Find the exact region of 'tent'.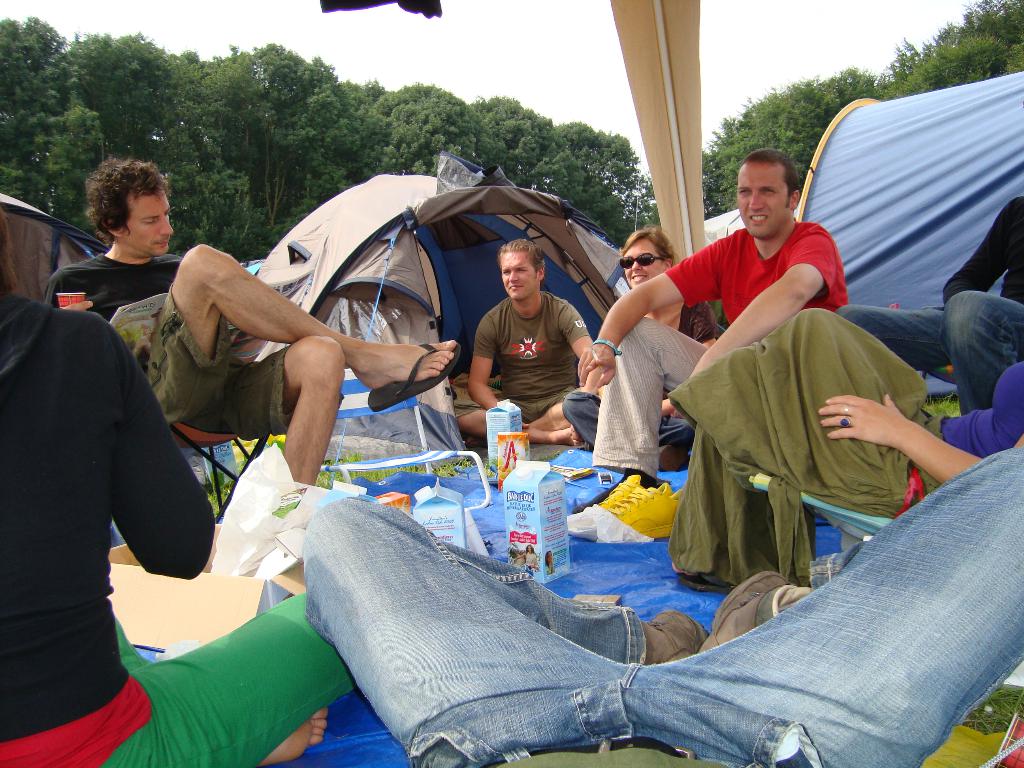
Exact region: box(191, 177, 664, 442).
